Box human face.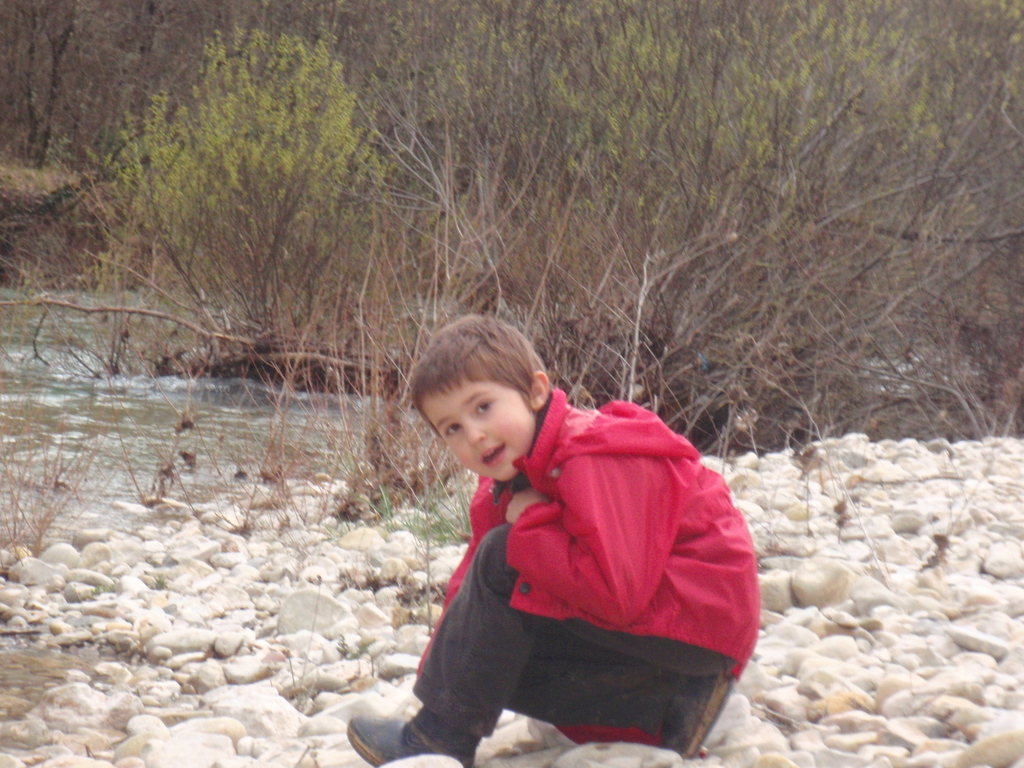
crop(419, 374, 537, 483).
